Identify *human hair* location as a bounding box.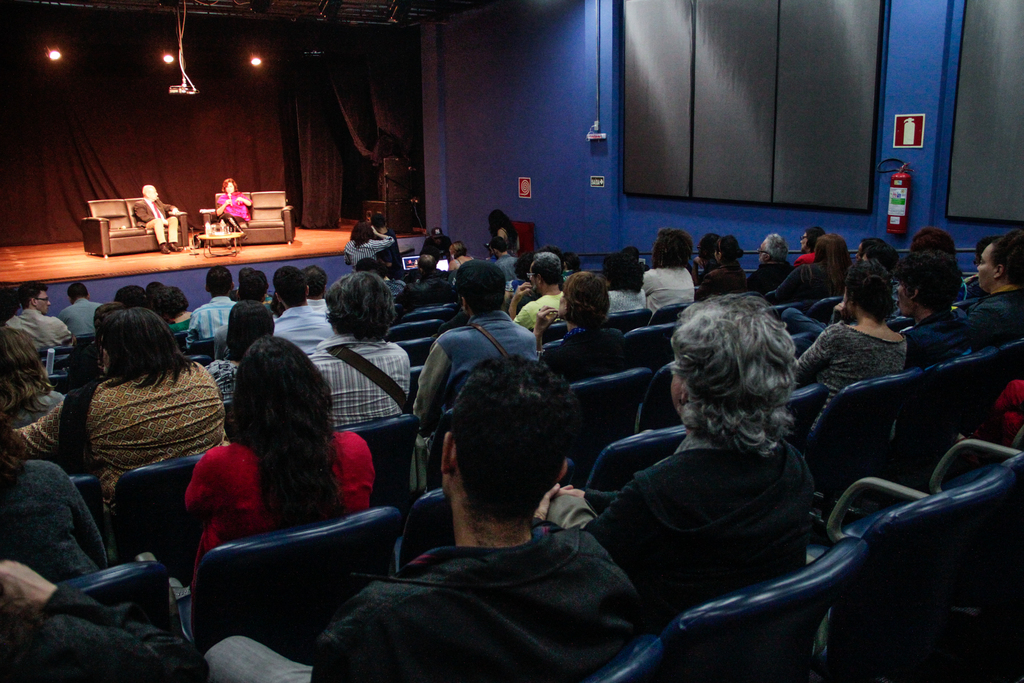
[99,304,205,394].
